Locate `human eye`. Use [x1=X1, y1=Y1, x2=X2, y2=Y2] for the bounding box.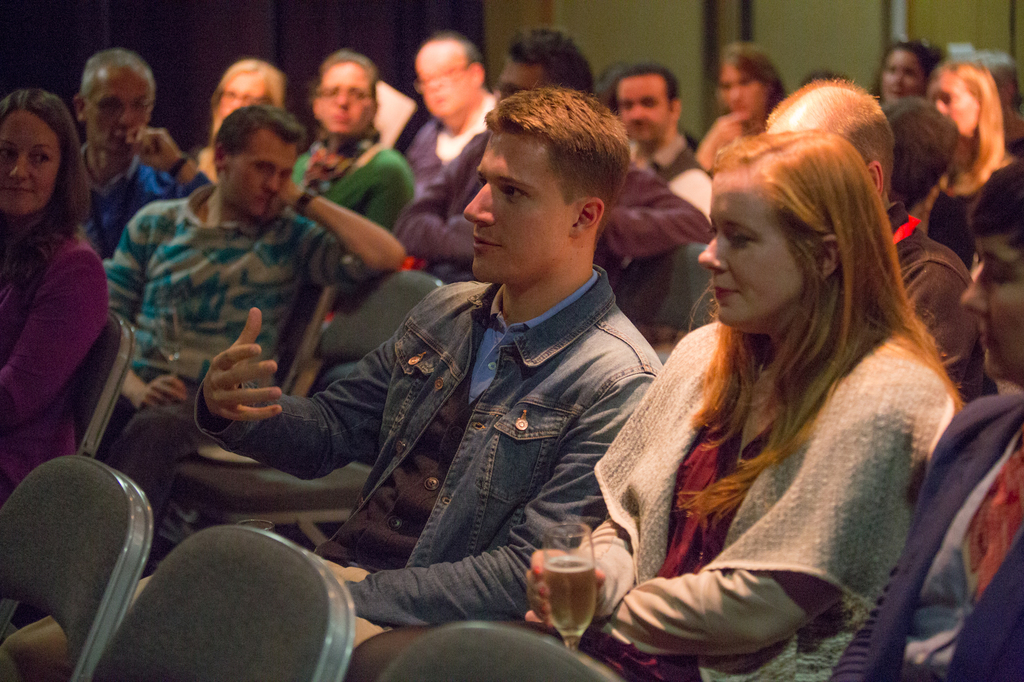
[x1=943, y1=93, x2=955, y2=102].
